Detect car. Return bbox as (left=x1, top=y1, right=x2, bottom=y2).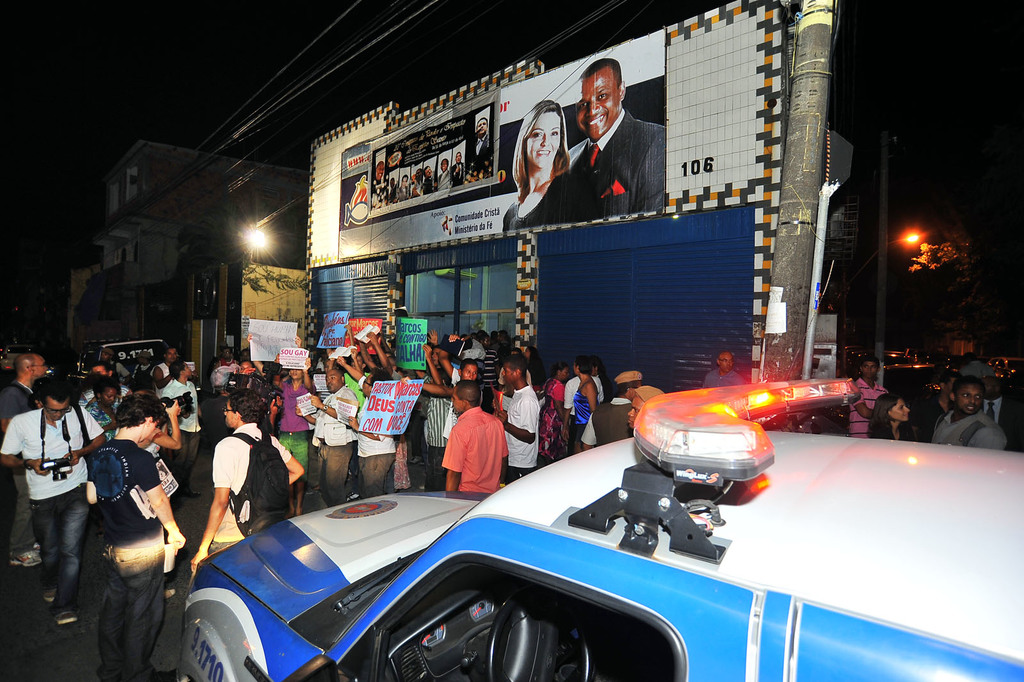
(left=184, top=423, right=932, bottom=680).
